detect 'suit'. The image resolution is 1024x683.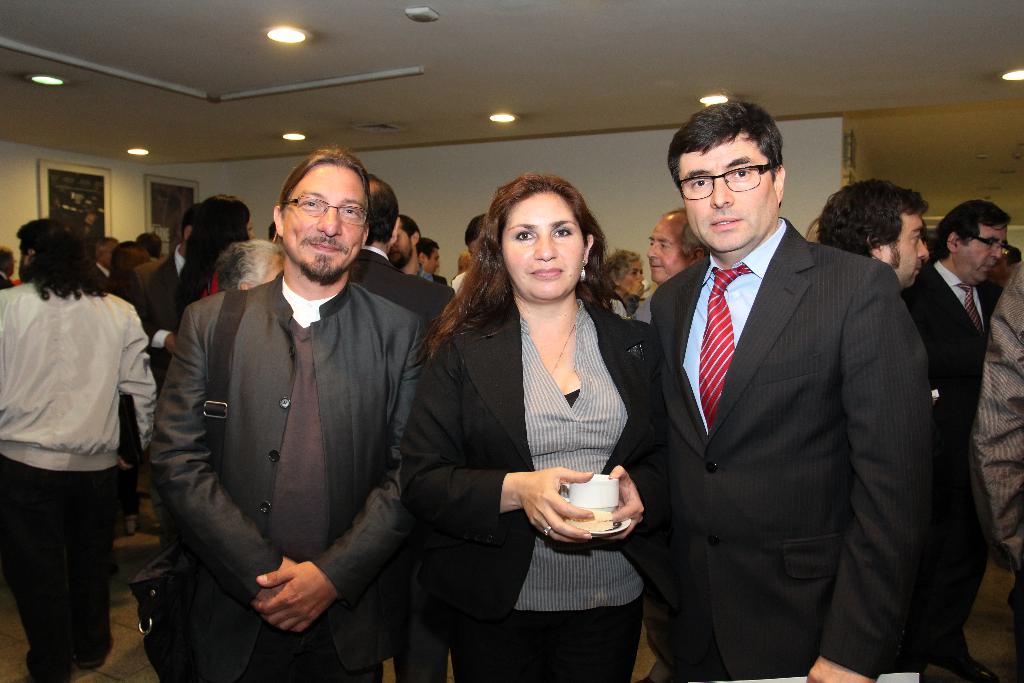
rect(971, 254, 1023, 581).
